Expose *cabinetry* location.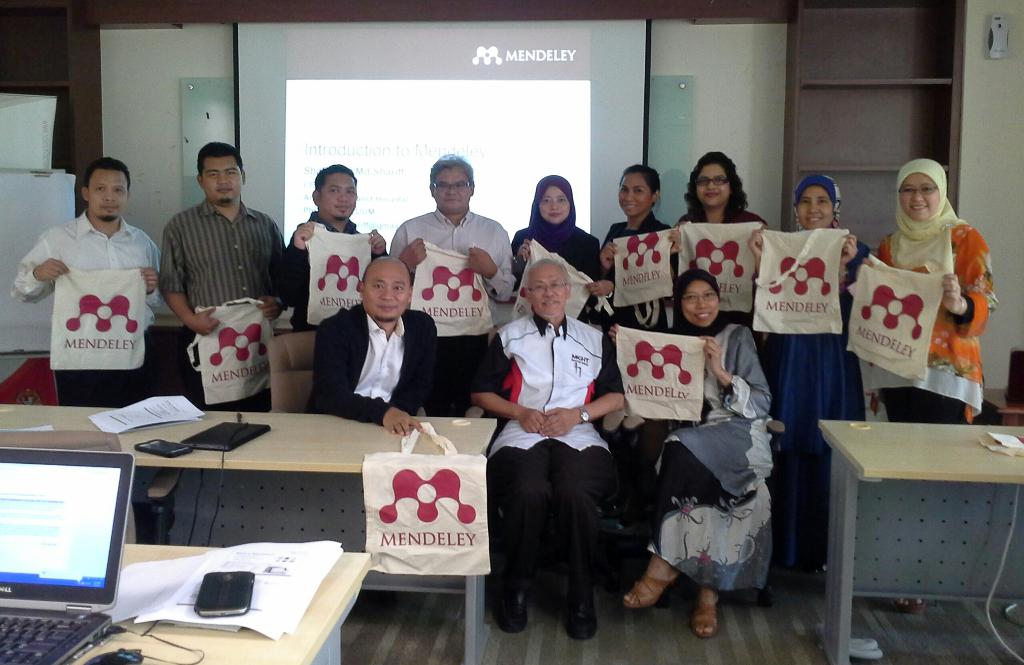
Exposed at select_region(0, 392, 504, 664).
